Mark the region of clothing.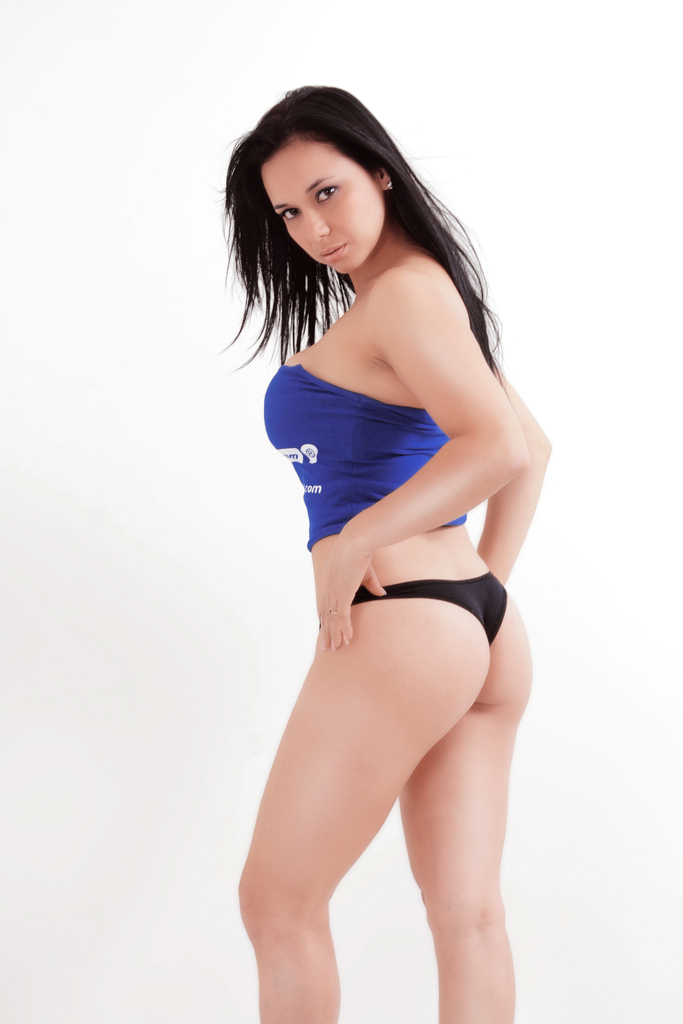
Region: [x1=299, y1=575, x2=513, y2=668].
